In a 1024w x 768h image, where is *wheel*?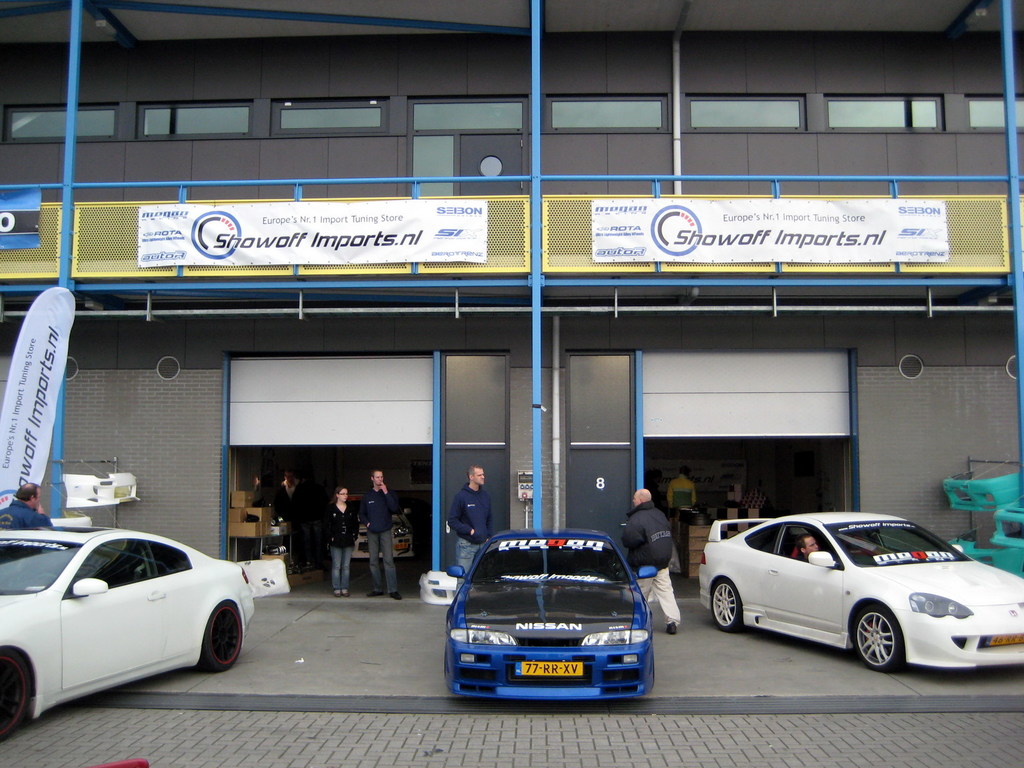
33 570 59 587.
